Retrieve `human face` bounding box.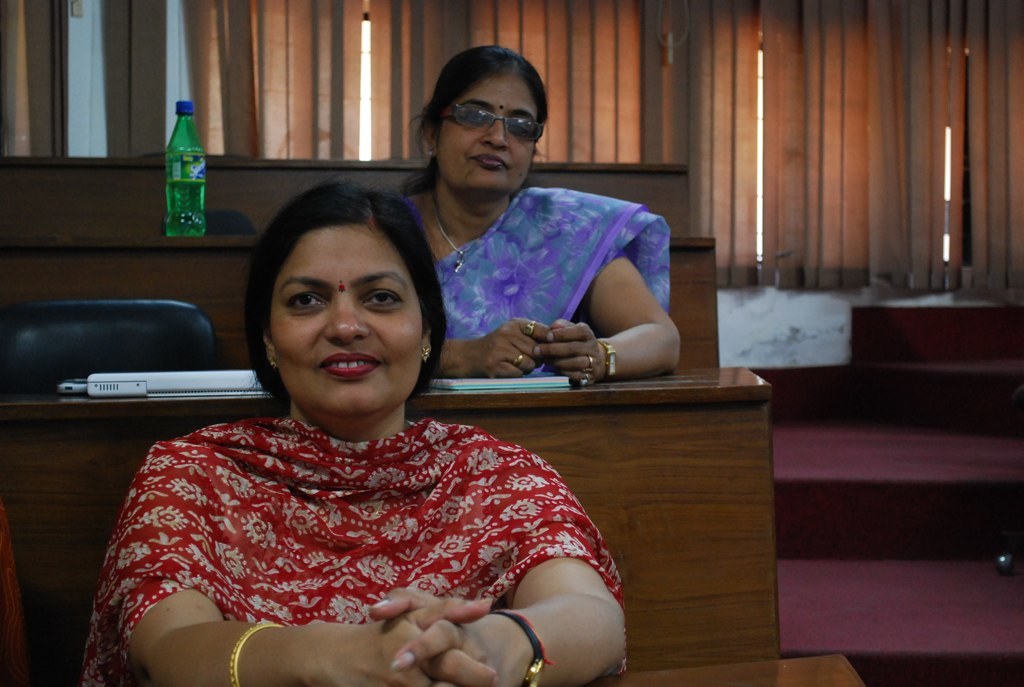
Bounding box: x1=265, y1=230, x2=422, y2=414.
